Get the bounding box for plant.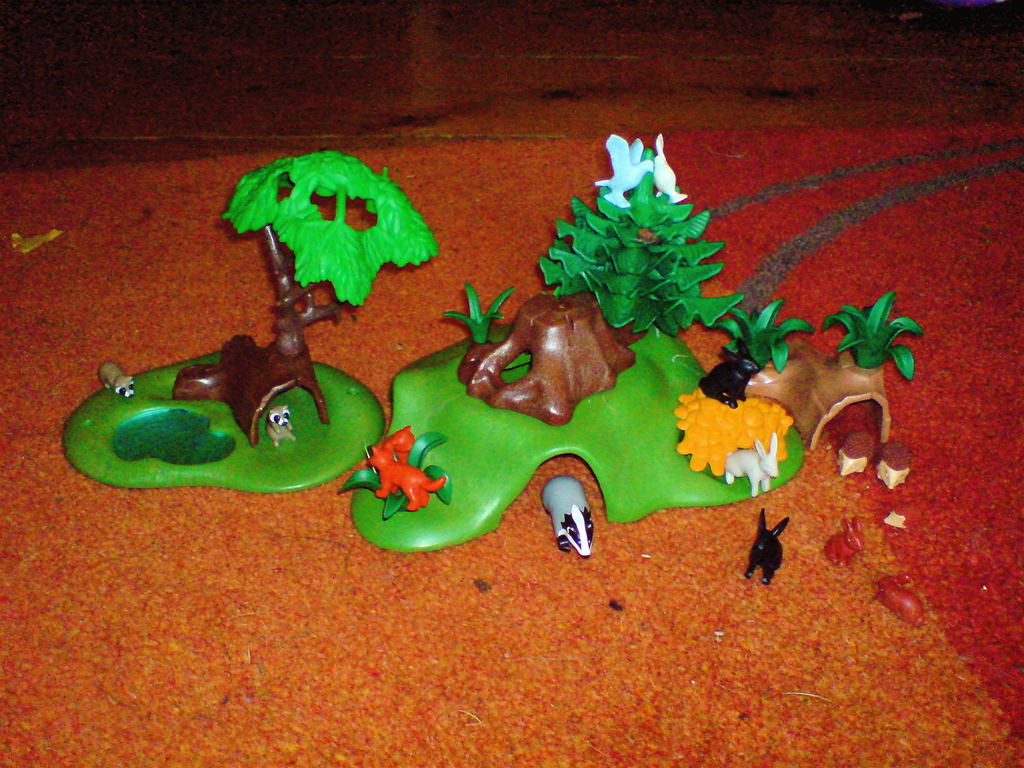
<region>717, 296, 820, 373</region>.
